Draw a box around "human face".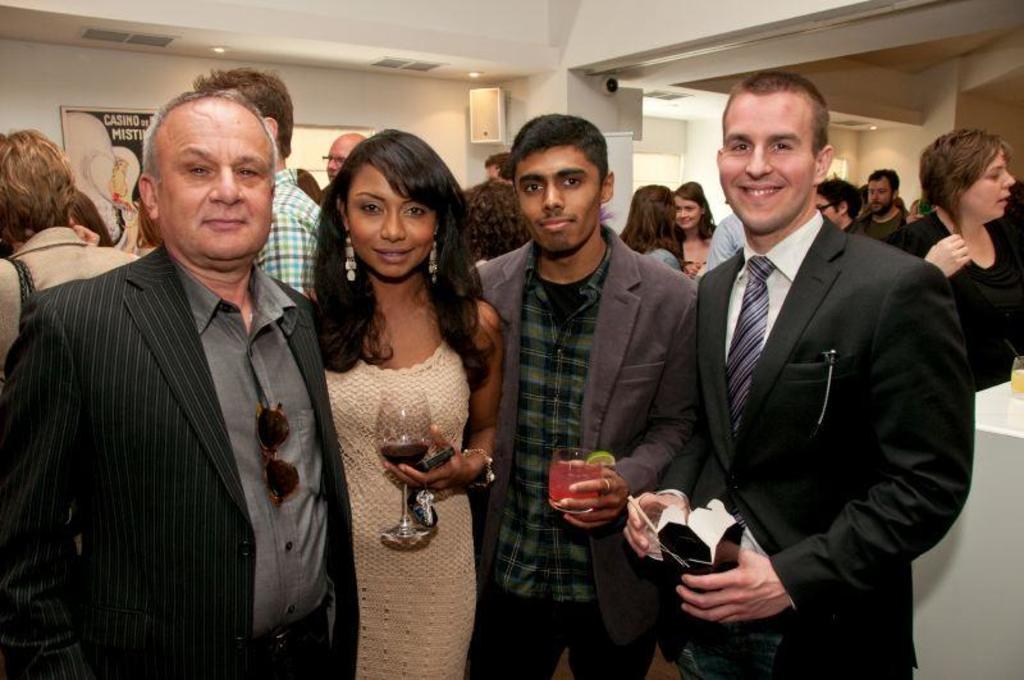
locate(964, 149, 1011, 219).
